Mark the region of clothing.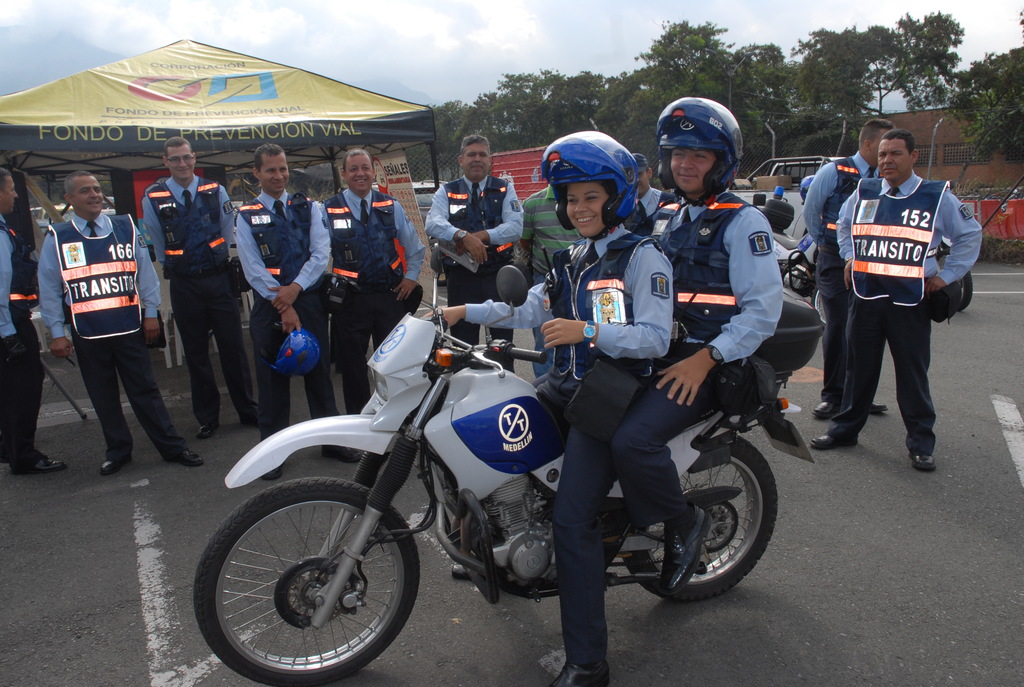
Region: {"left": 320, "top": 186, "right": 428, "bottom": 415}.
